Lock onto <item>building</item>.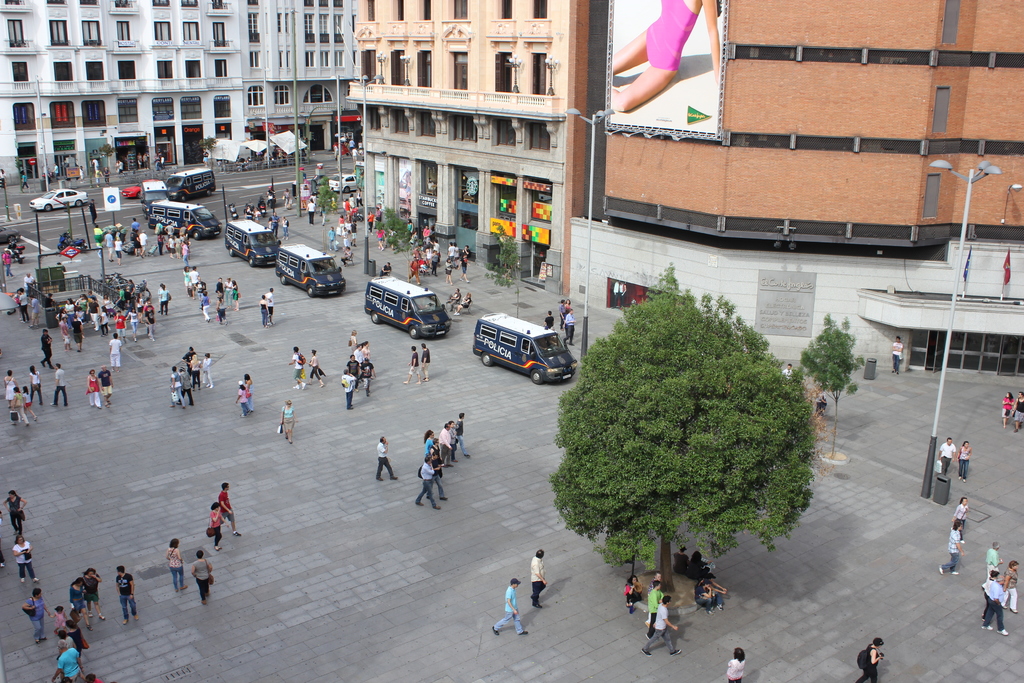
Locked: (348,0,586,285).
